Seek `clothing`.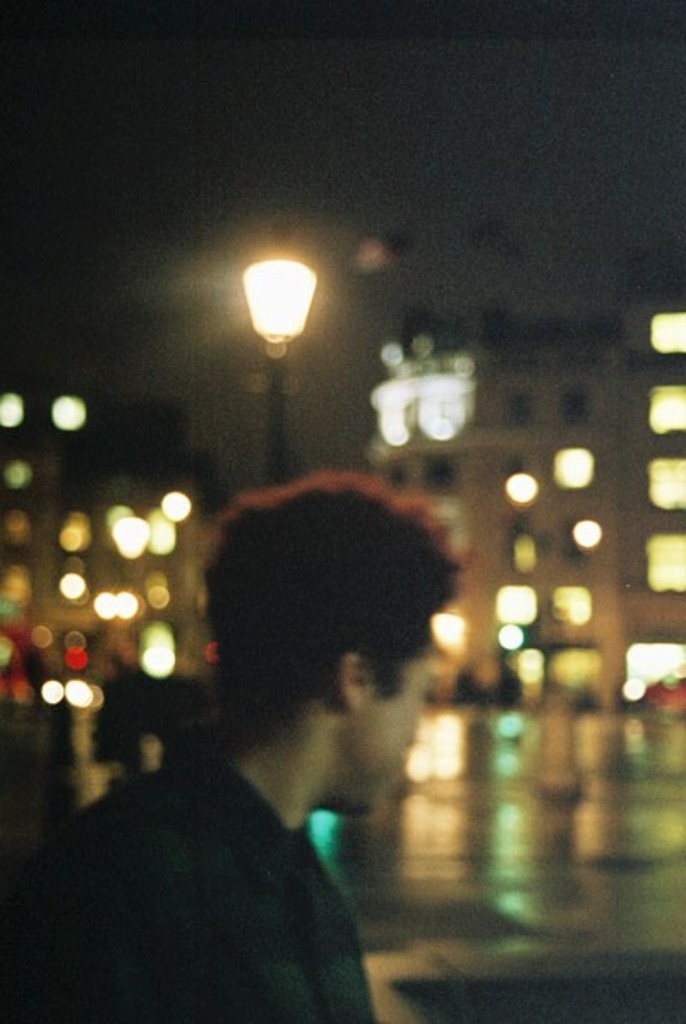
bbox=(0, 753, 372, 1022).
